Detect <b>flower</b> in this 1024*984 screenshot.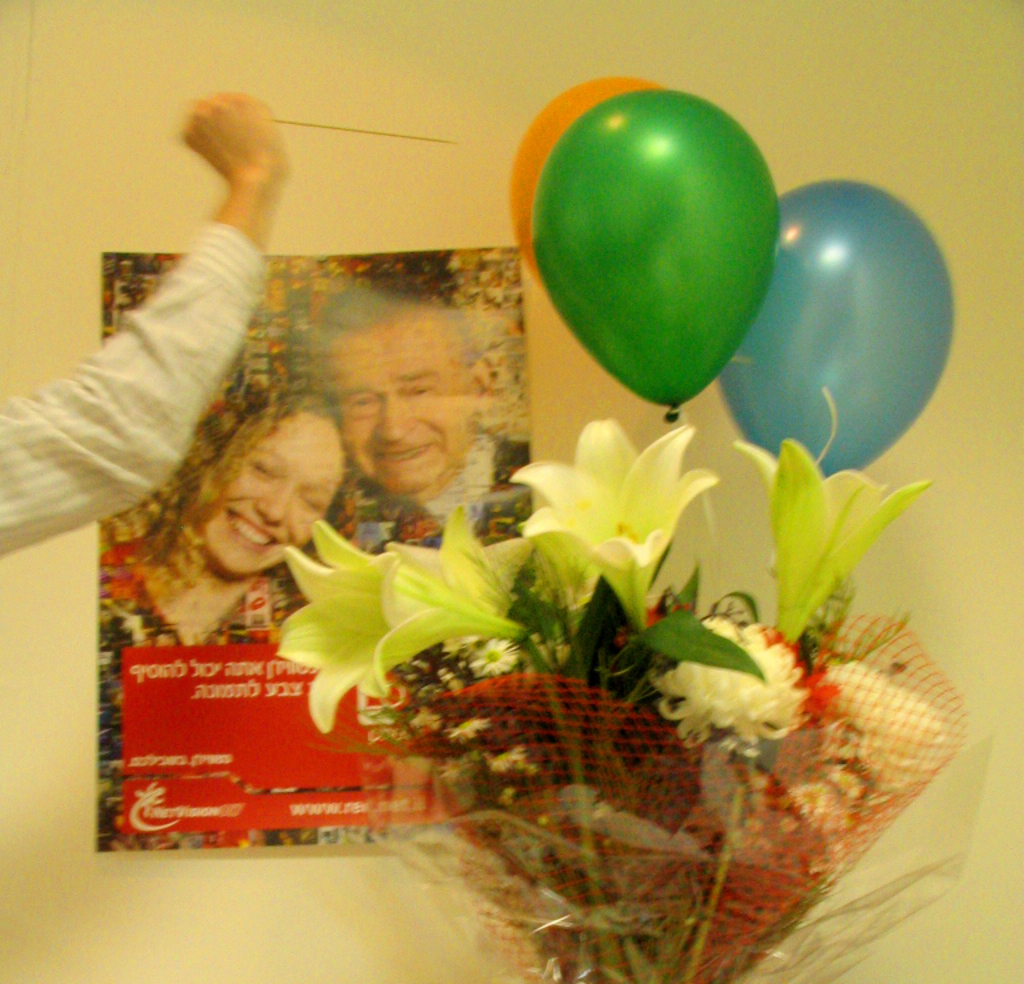
Detection: locate(599, 800, 705, 869).
